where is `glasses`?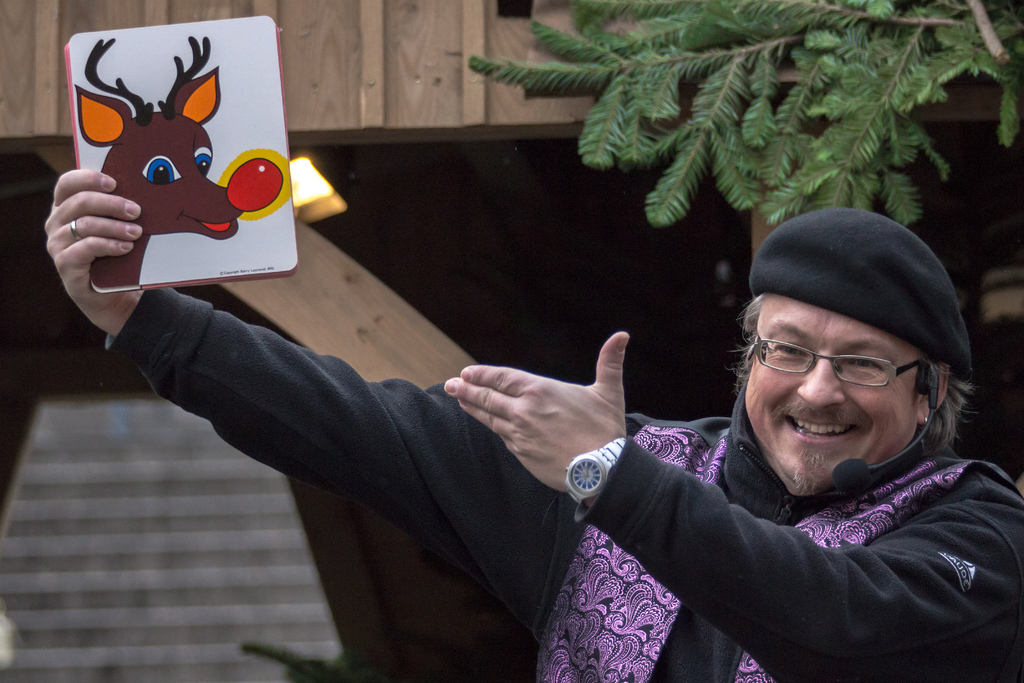
<box>747,337,951,414</box>.
